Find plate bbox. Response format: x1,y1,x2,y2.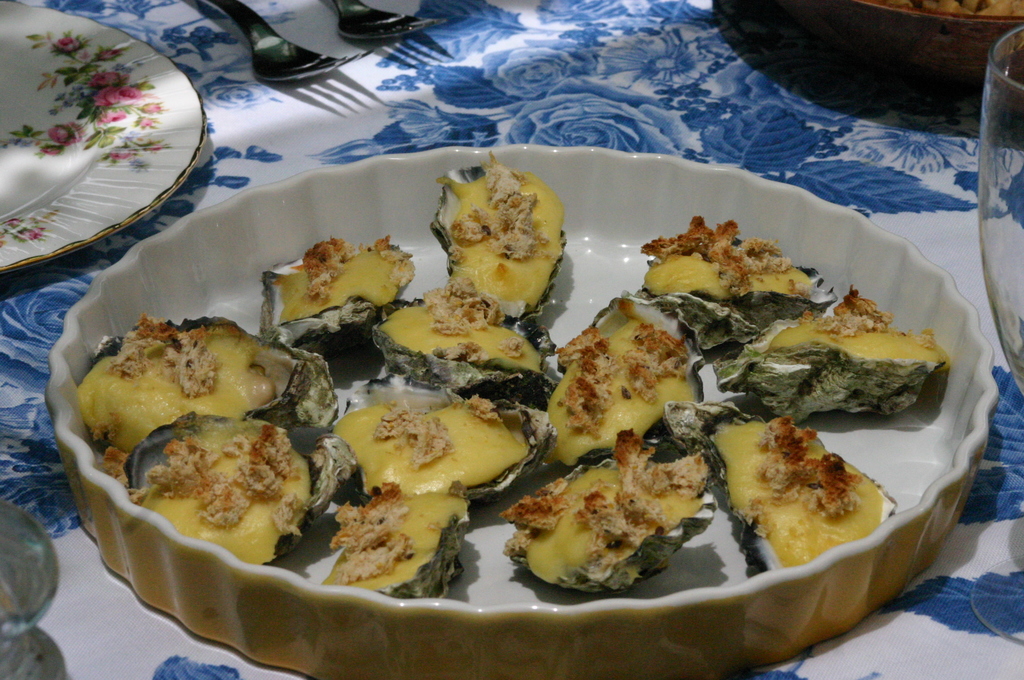
0,0,211,275.
